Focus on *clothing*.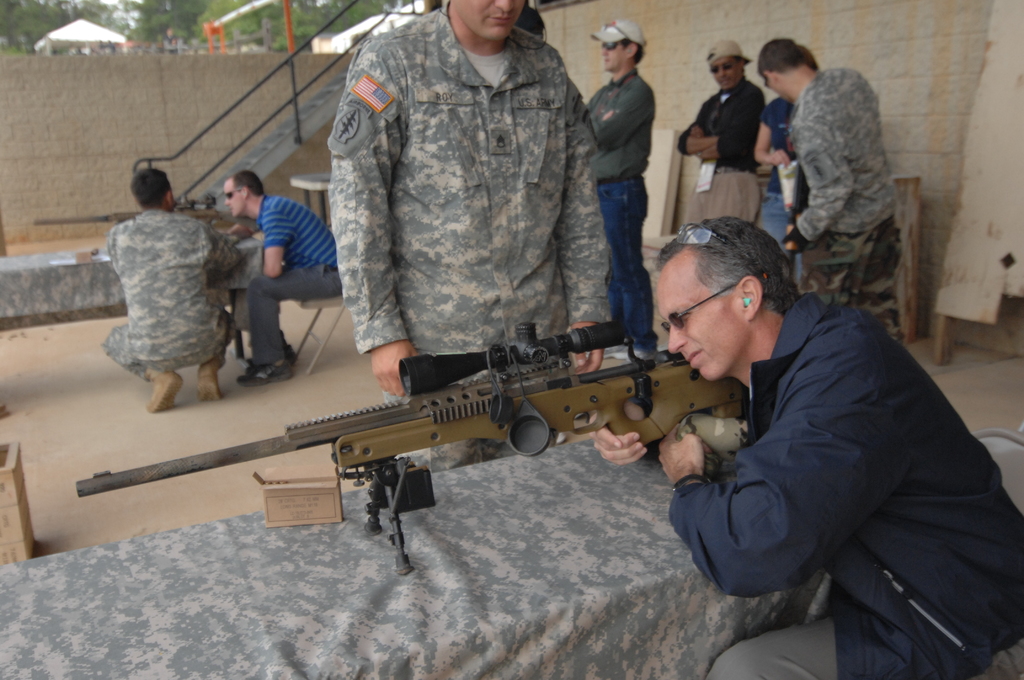
Focused at BBox(587, 75, 660, 361).
